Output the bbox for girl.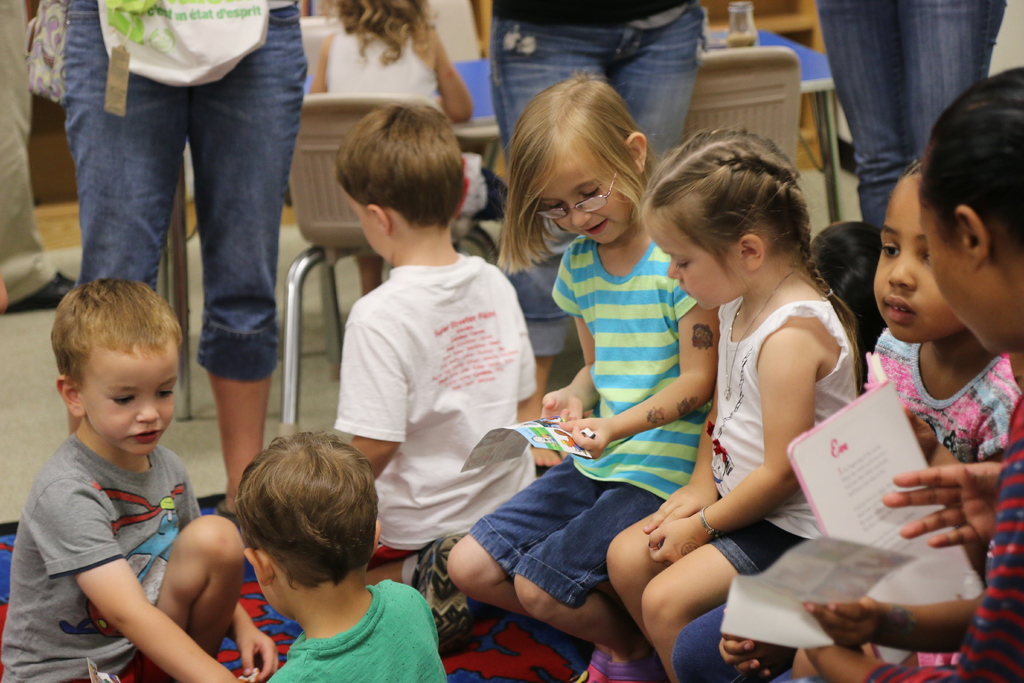
detection(803, 67, 1023, 682).
